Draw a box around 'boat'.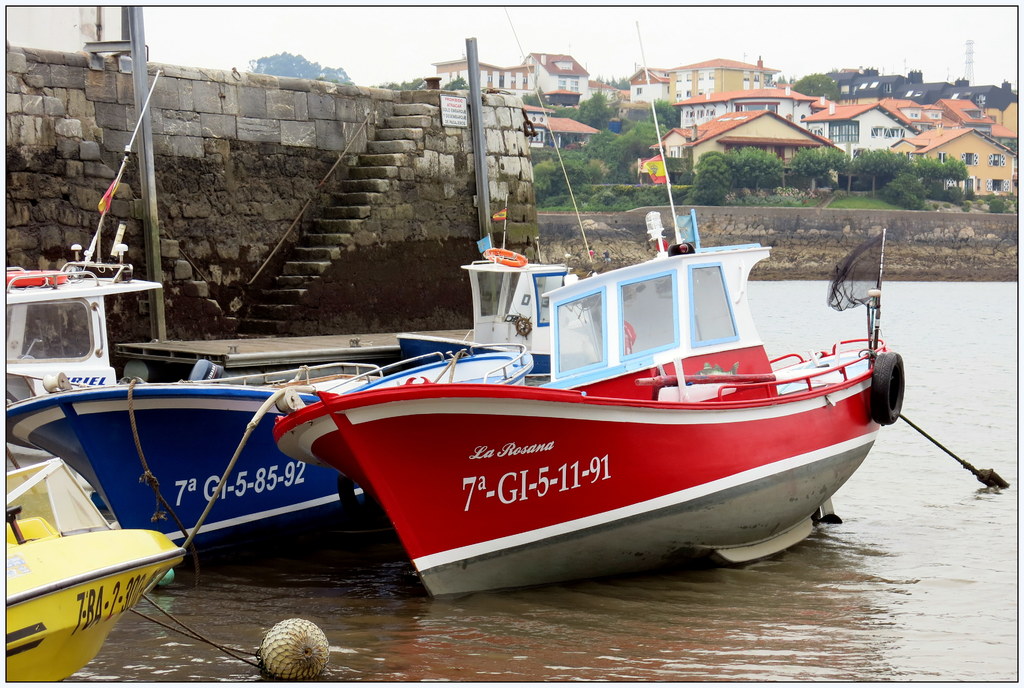
<bbox>0, 466, 190, 682</bbox>.
